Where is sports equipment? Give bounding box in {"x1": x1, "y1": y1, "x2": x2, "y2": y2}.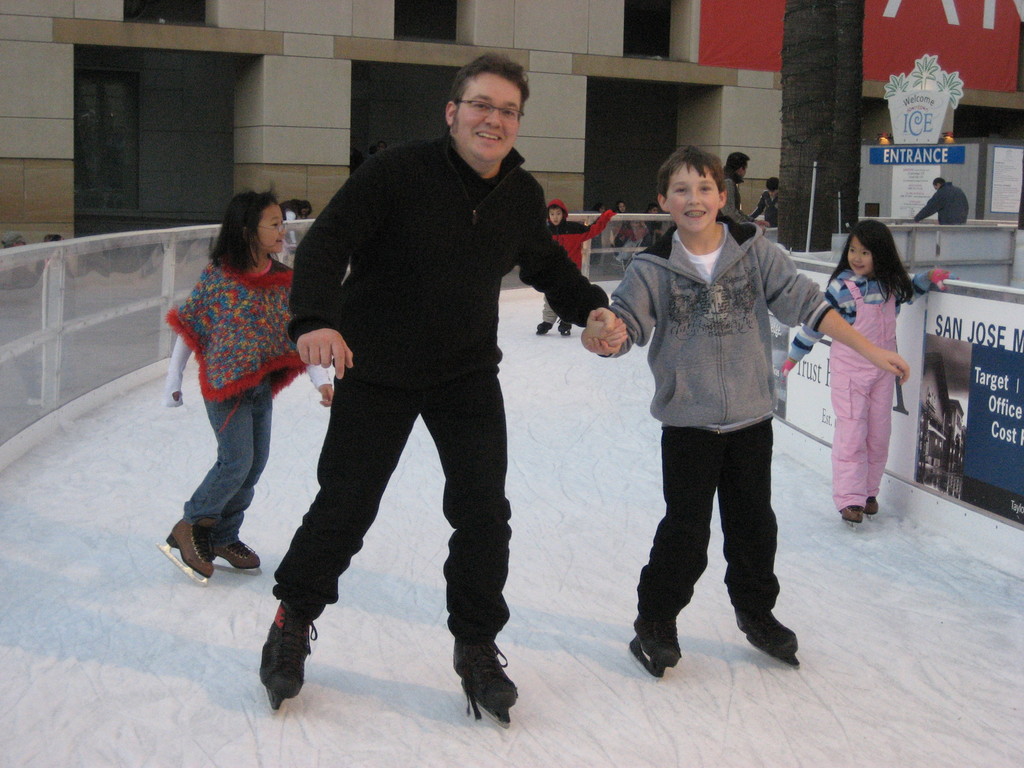
{"x1": 255, "y1": 598, "x2": 319, "y2": 714}.
